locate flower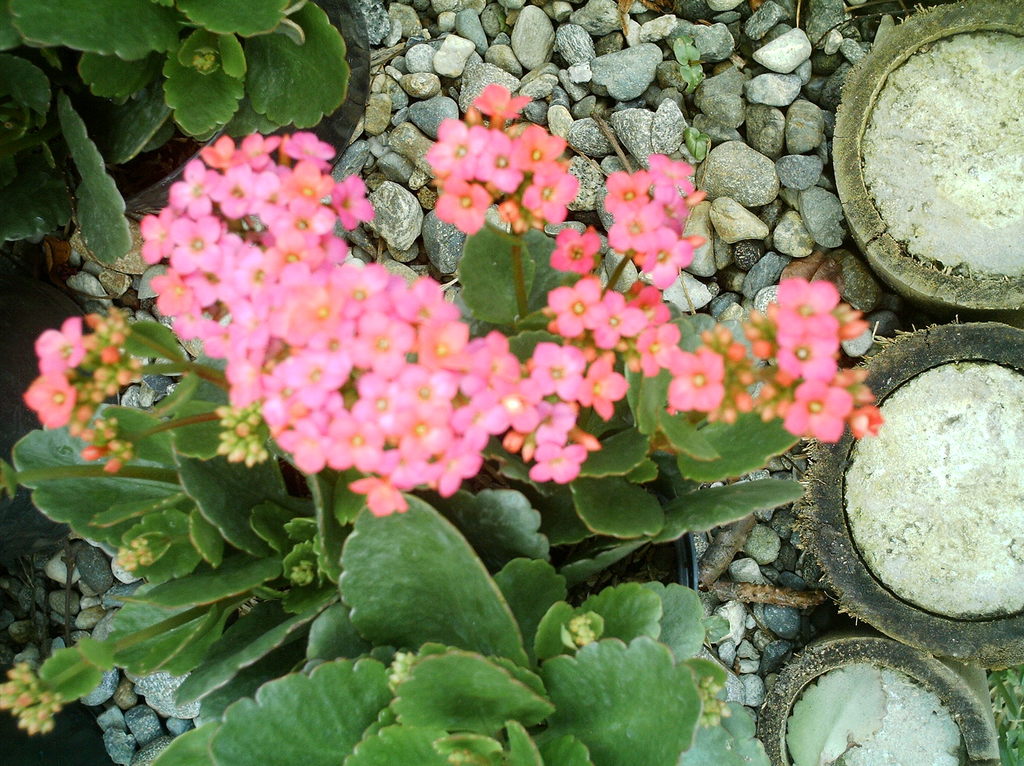
{"x1": 31, "y1": 317, "x2": 88, "y2": 378}
